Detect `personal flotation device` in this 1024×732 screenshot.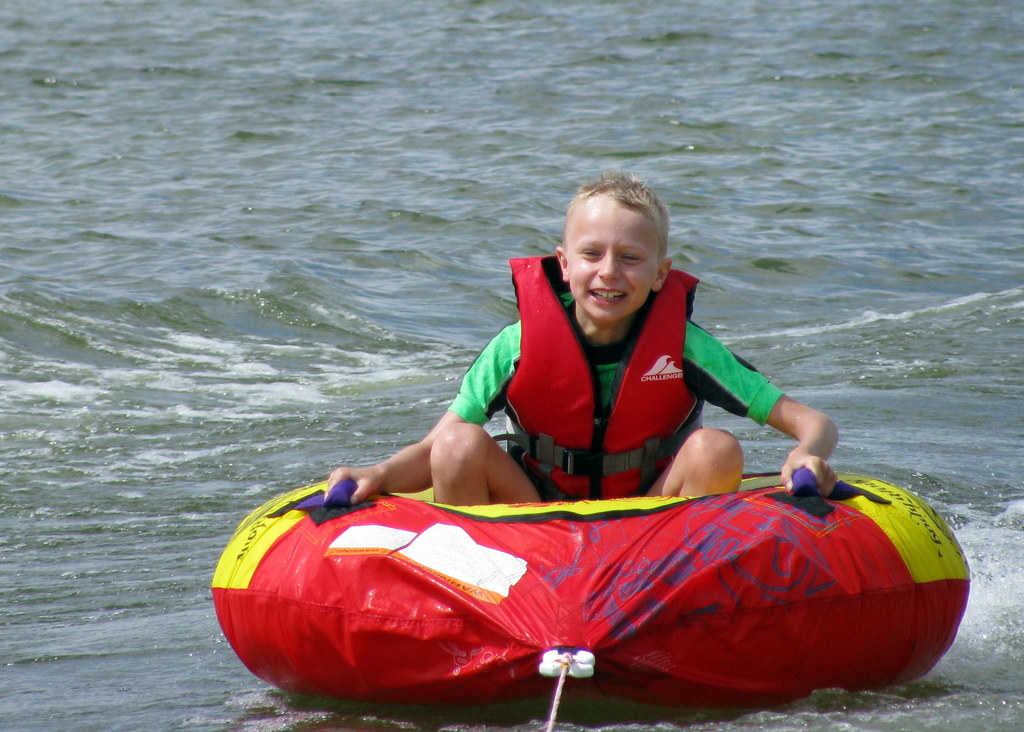
Detection: bbox(476, 251, 707, 504).
